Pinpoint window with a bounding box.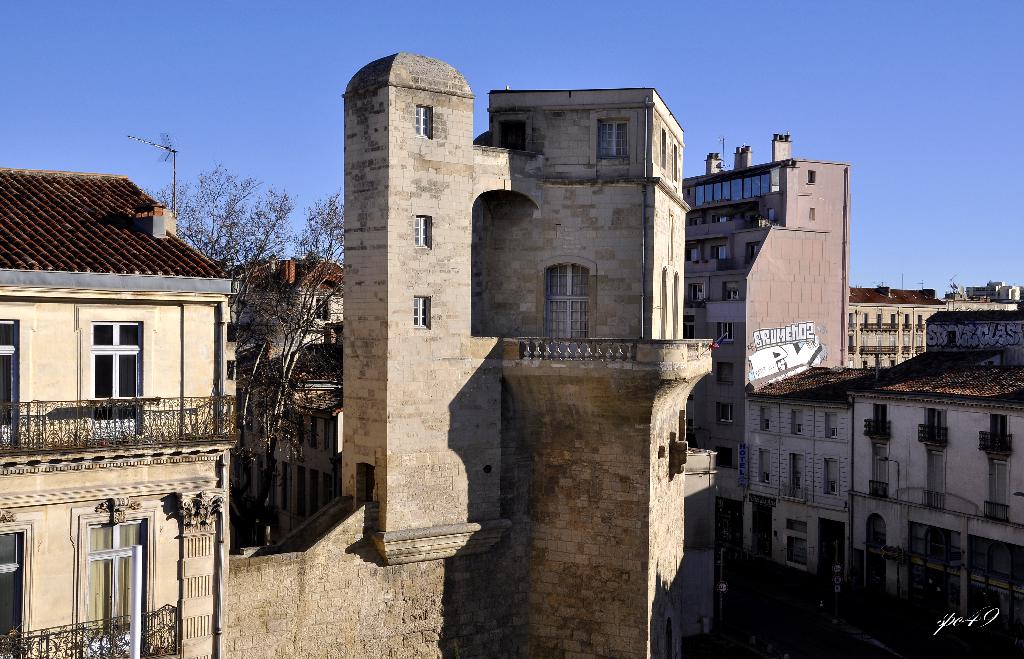
[989, 416, 1007, 451].
